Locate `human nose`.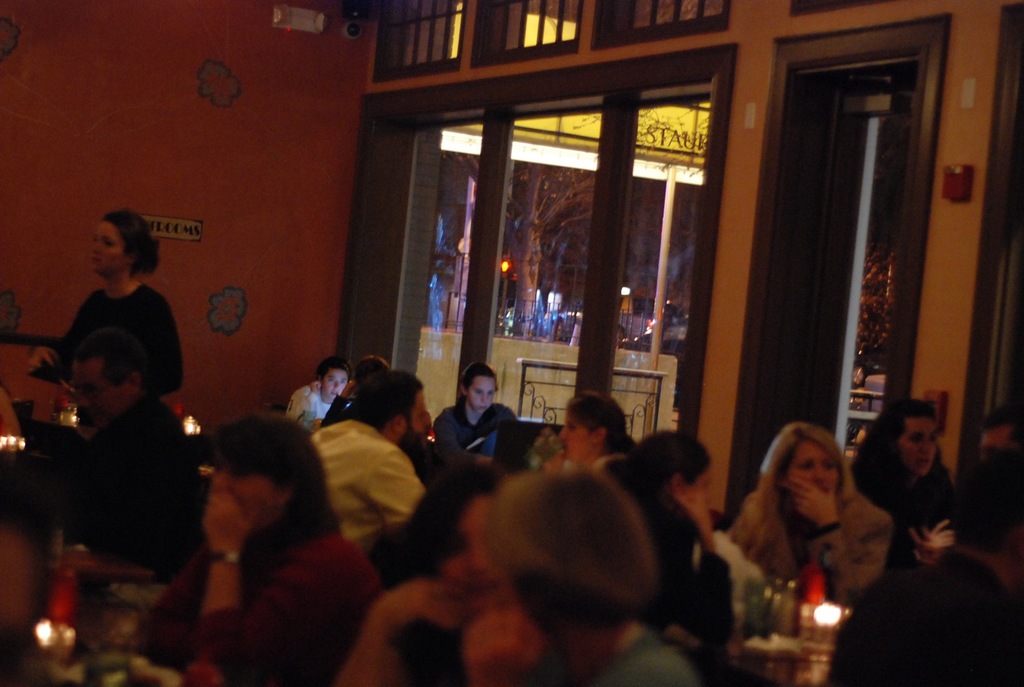
Bounding box: bbox=[481, 394, 486, 401].
